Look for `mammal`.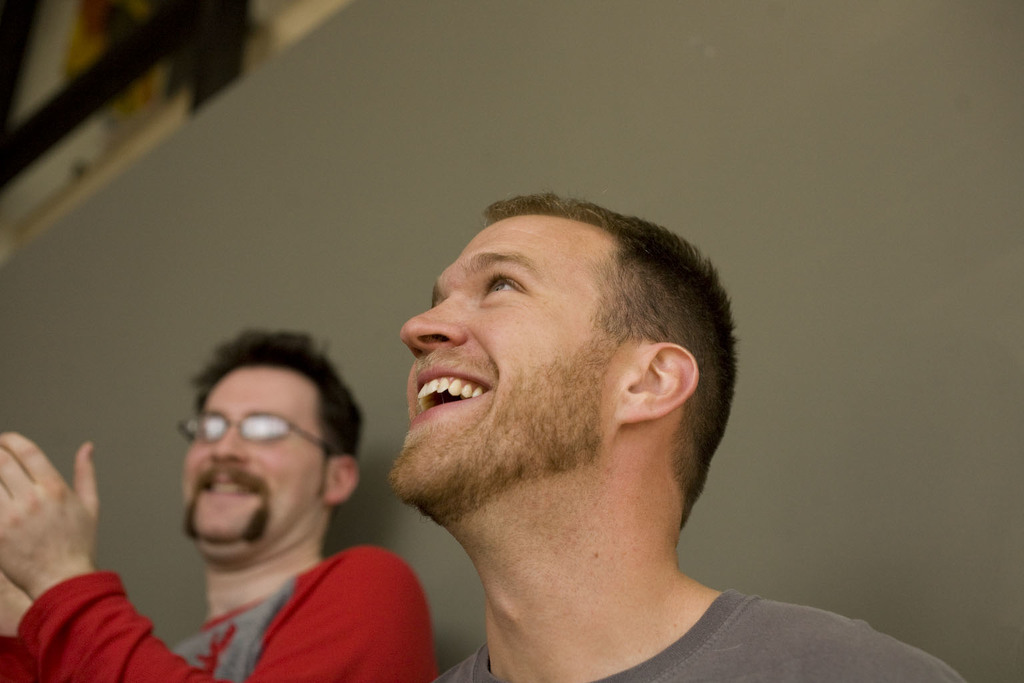
Found: [0, 328, 441, 682].
